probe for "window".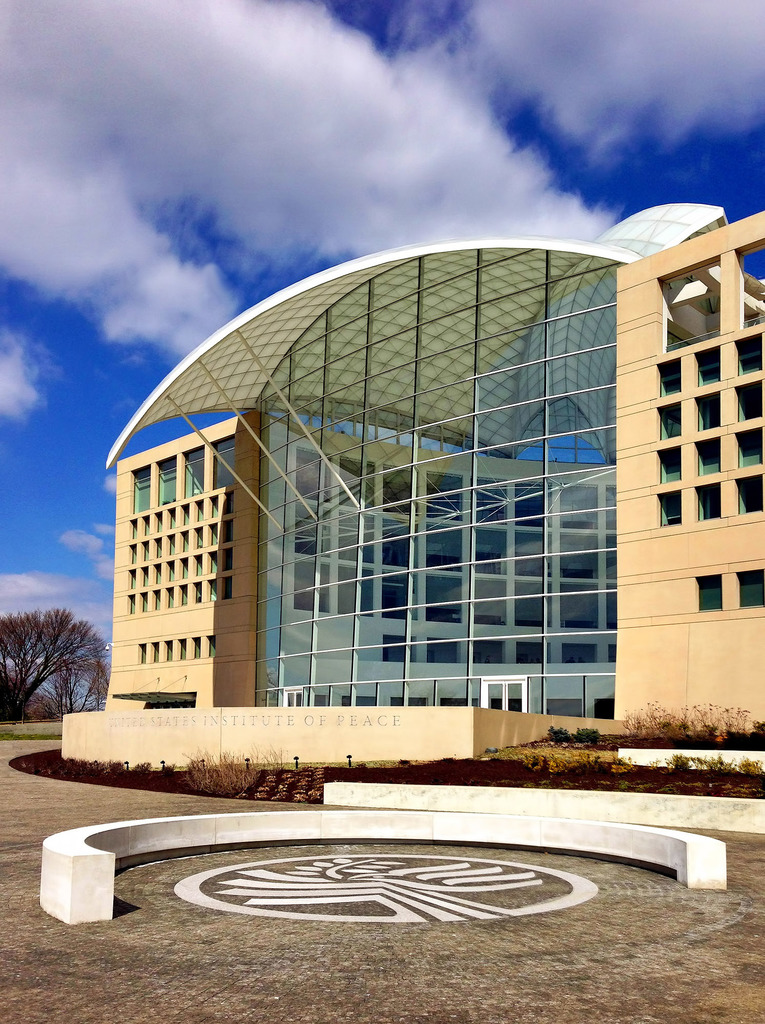
Probe result: 734,377,761,420.
